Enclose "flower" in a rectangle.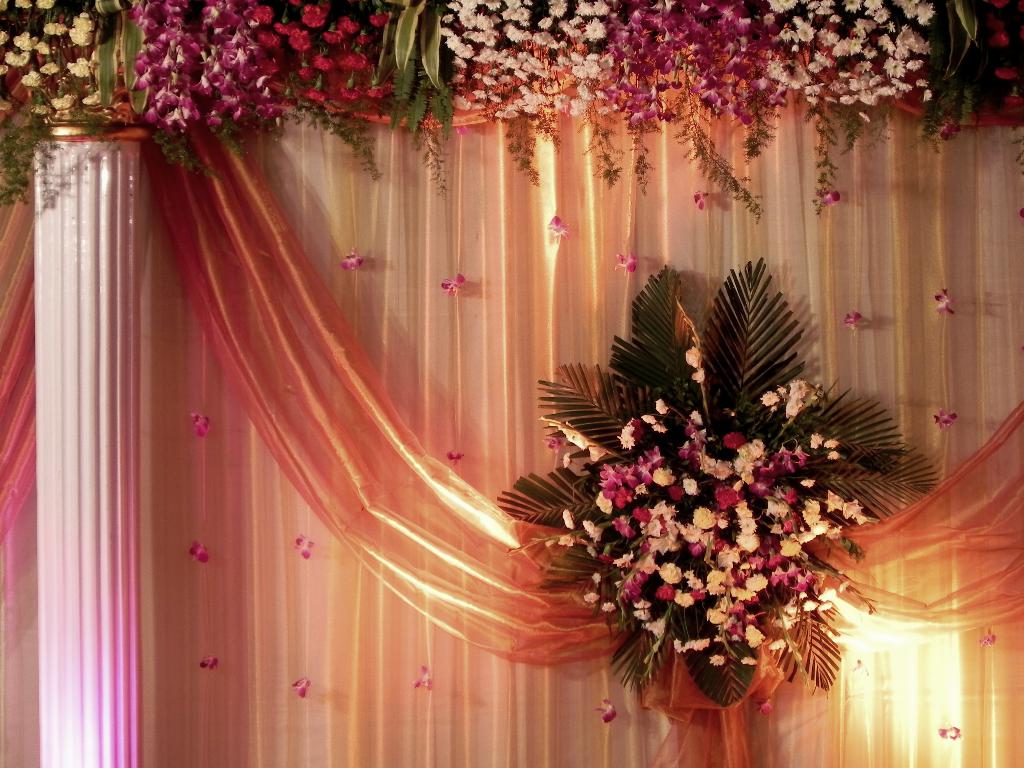
box(296, 536, 317, 561).
